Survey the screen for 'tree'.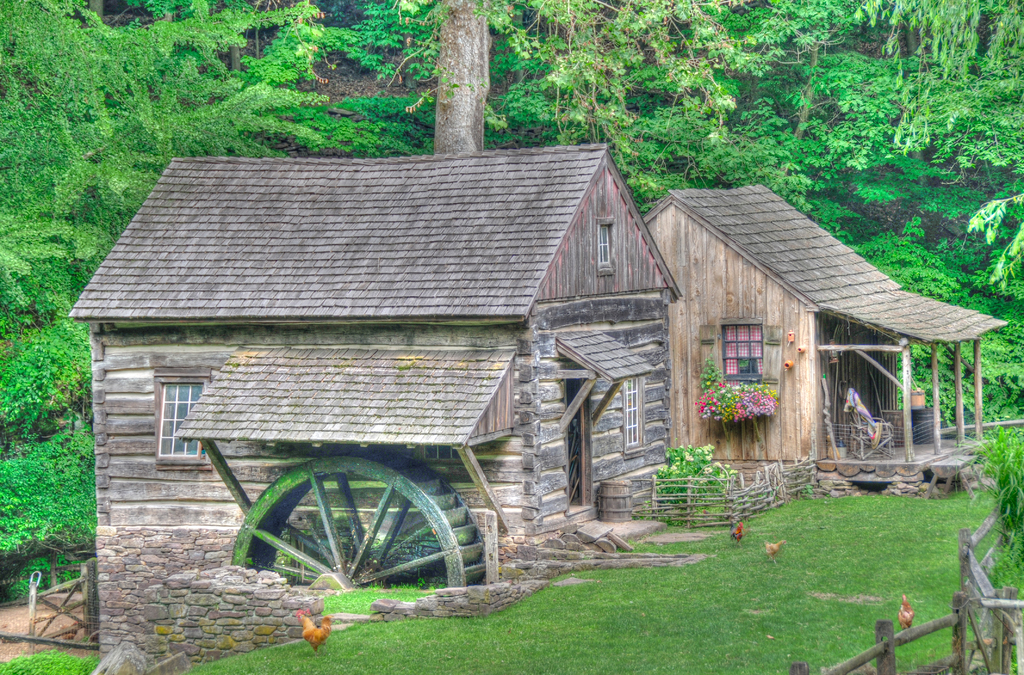
Survey found: [746, 0, 1023, 432].
